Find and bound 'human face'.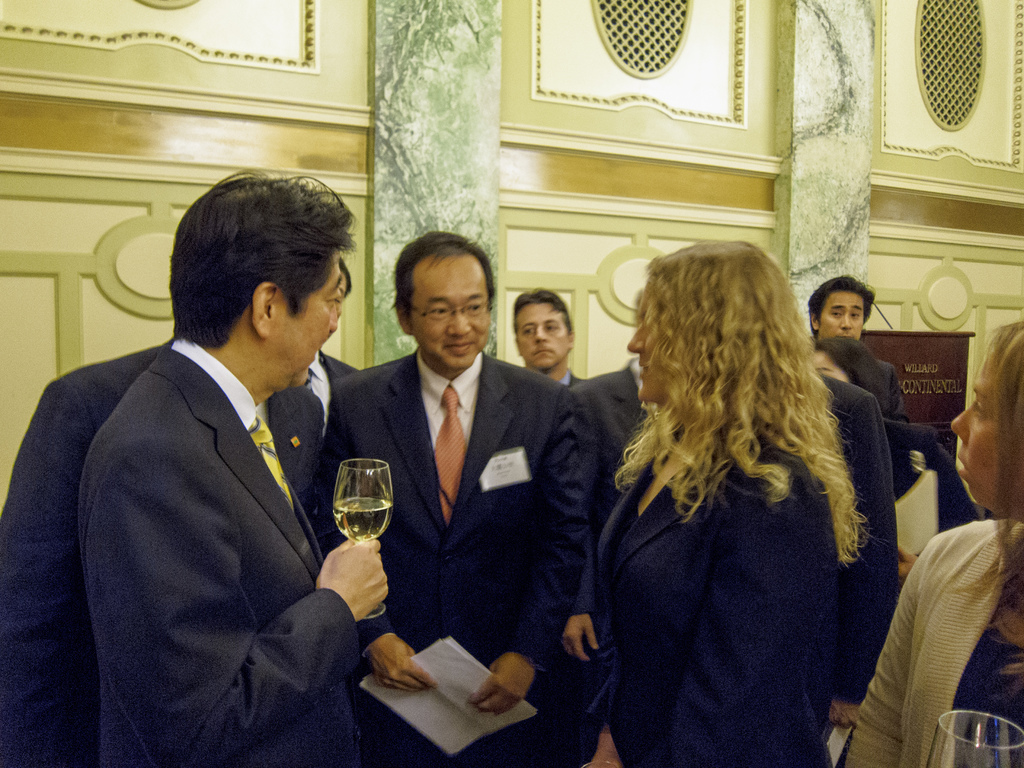
Bound: bbox=[288, 248, 341, 387].
